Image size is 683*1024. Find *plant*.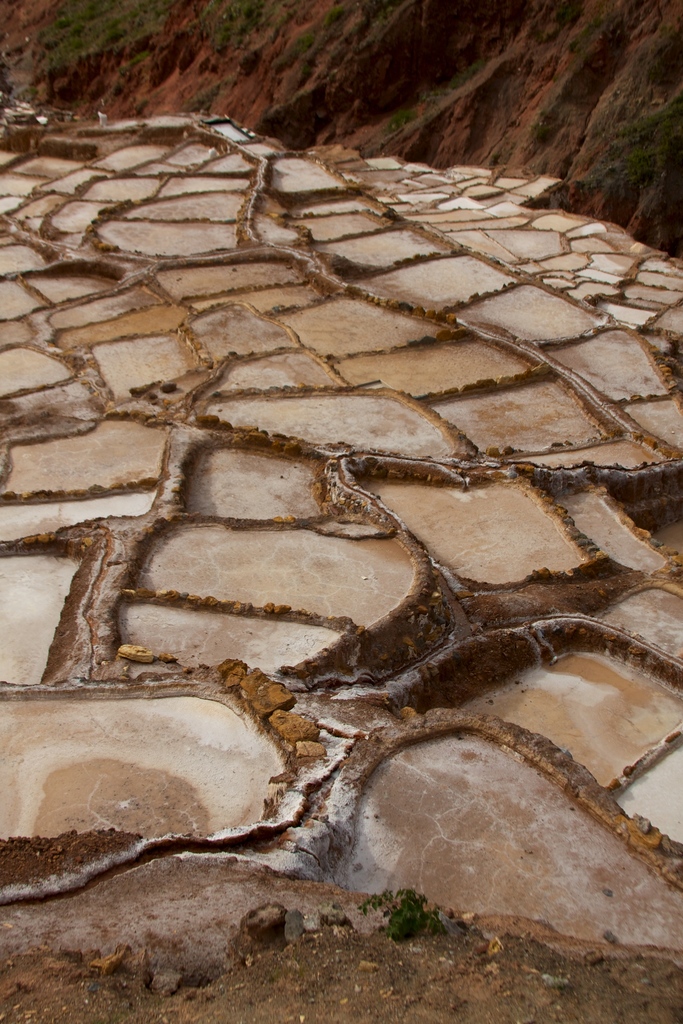
(536,122,552,142).
